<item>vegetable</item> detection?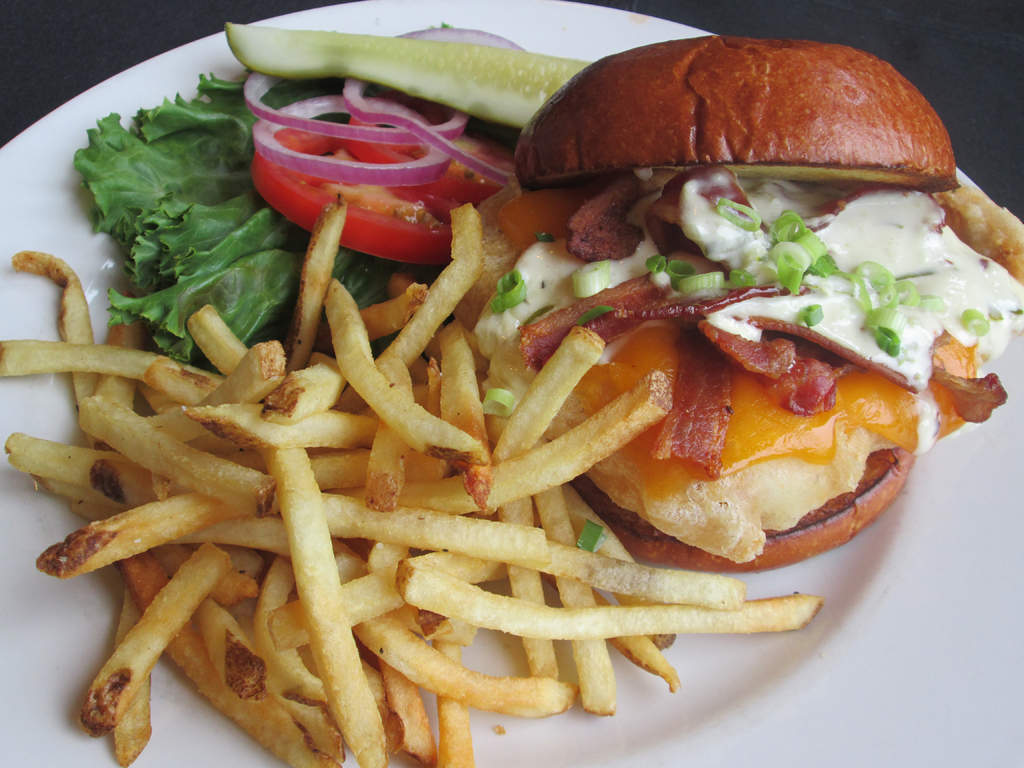
pyautogui.locateOnScreen(251, 98, 469, 187)
